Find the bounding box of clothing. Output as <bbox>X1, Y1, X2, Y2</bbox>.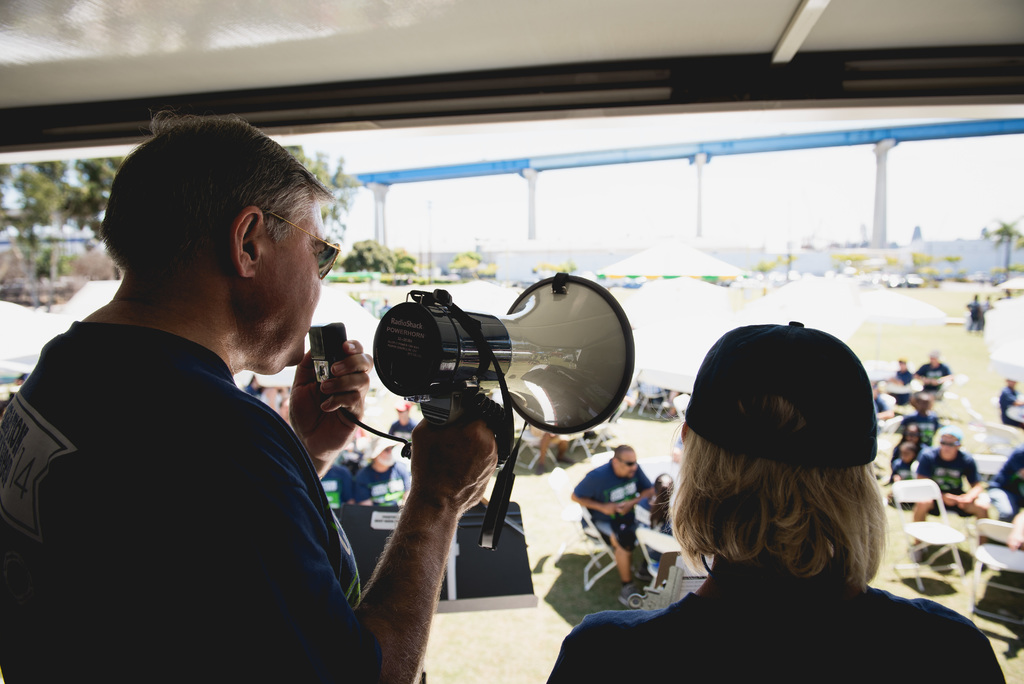
<bbox>339, 453, 421, 502</bbox>.
